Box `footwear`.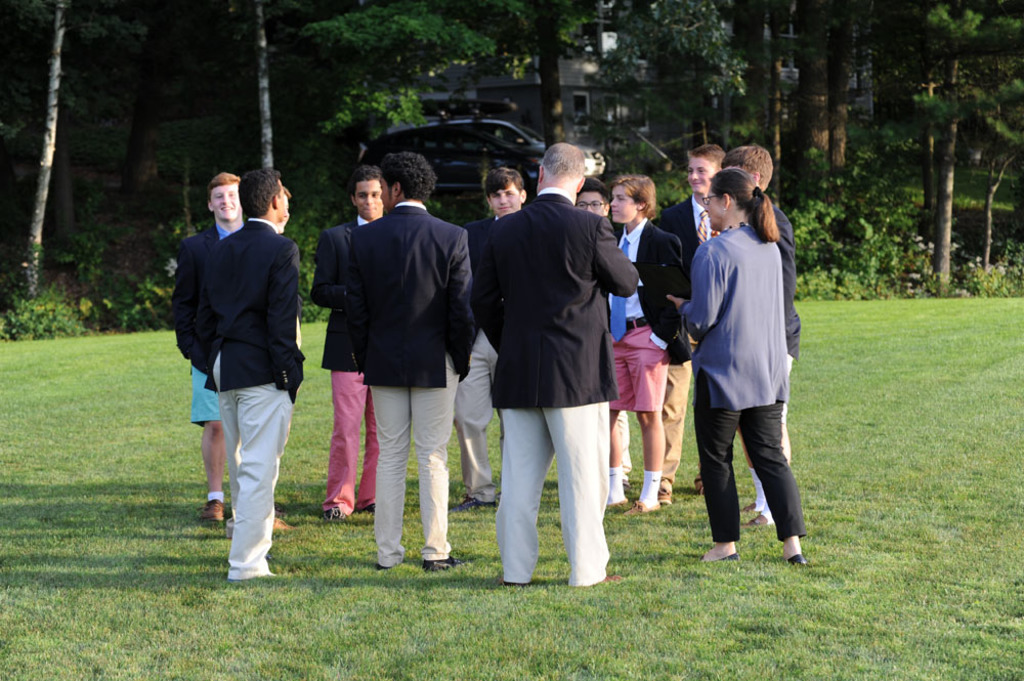
(left=659, top=490, right=673, bottom=505).
